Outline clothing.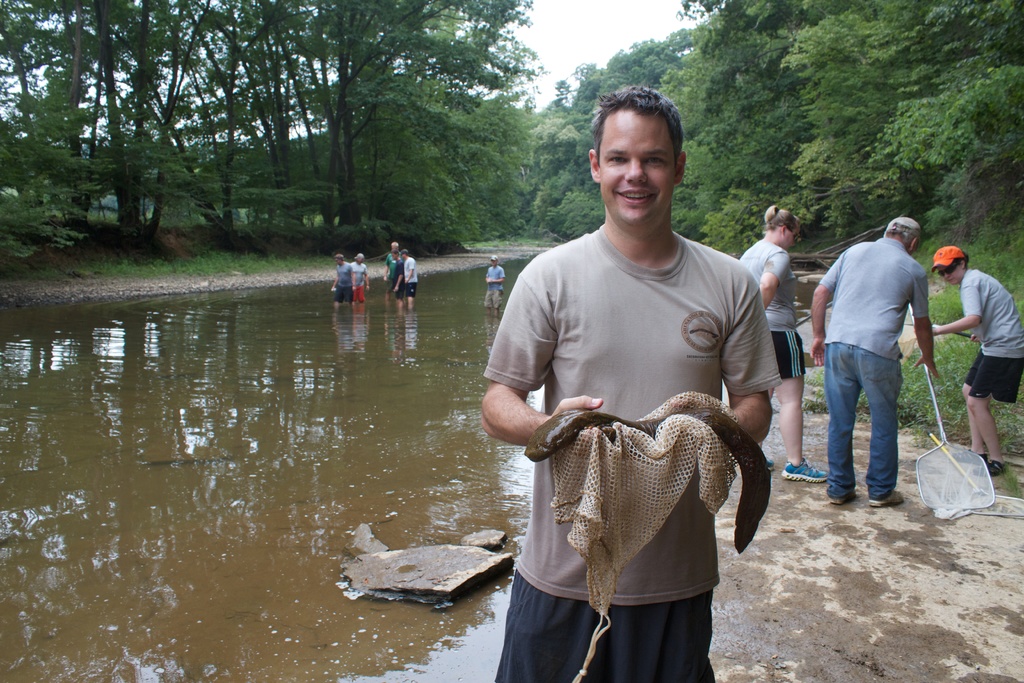
Outline: (335,260,351,297).
